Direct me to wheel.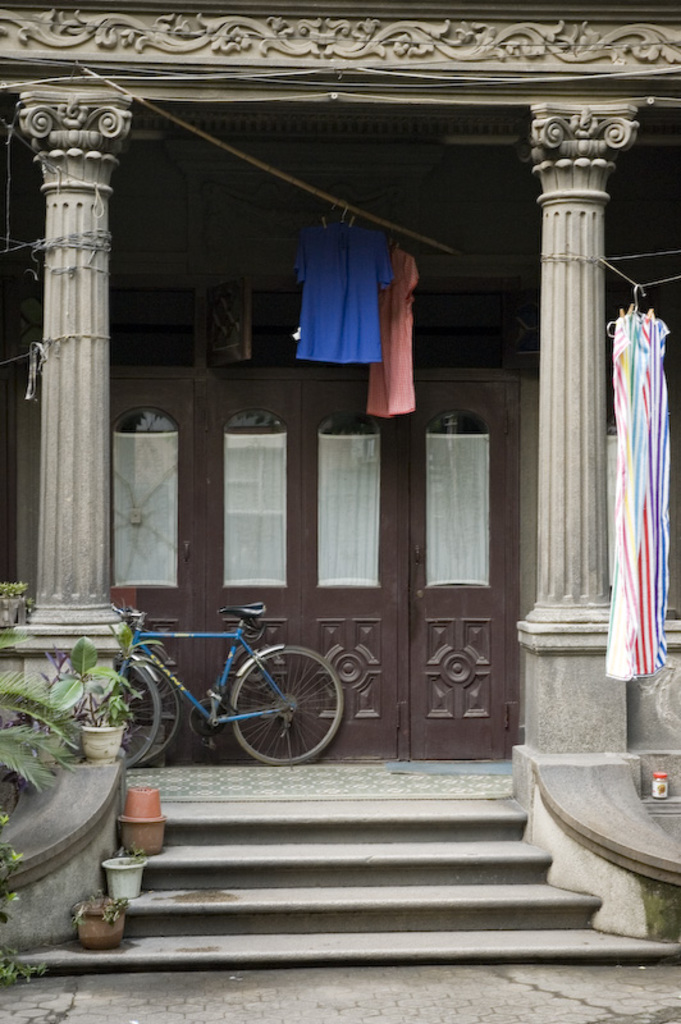
Direction: (116, 662, 182, 769).
